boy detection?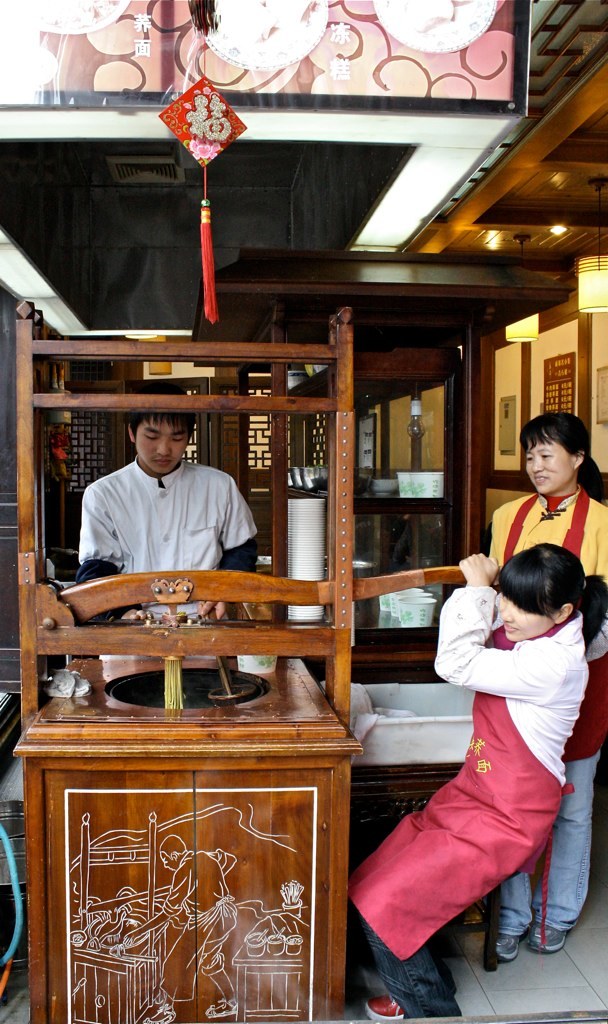
73 379 258 661
